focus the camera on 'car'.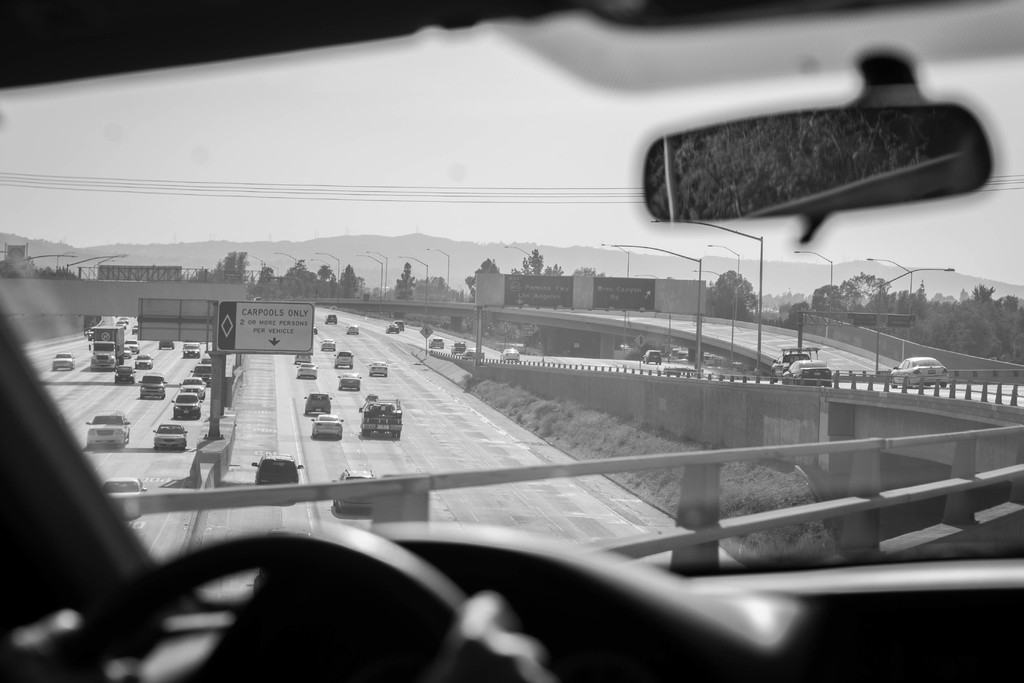
Focus region: (left=116, top=320, right=126, bottom=329).
